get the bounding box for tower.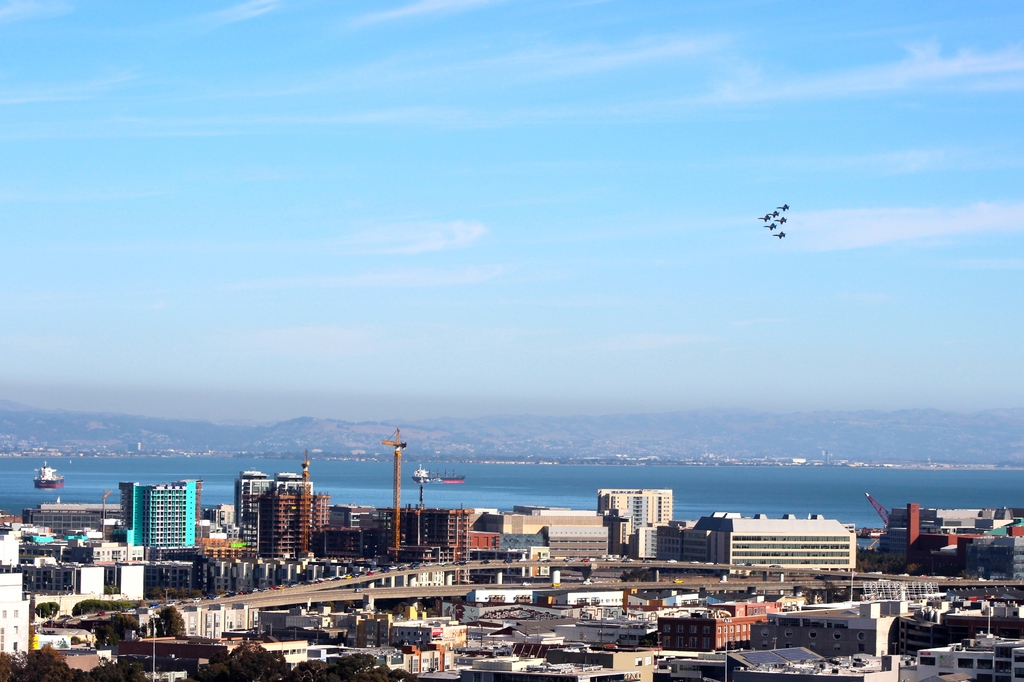
bbox=[380, 428, 406, 555].
